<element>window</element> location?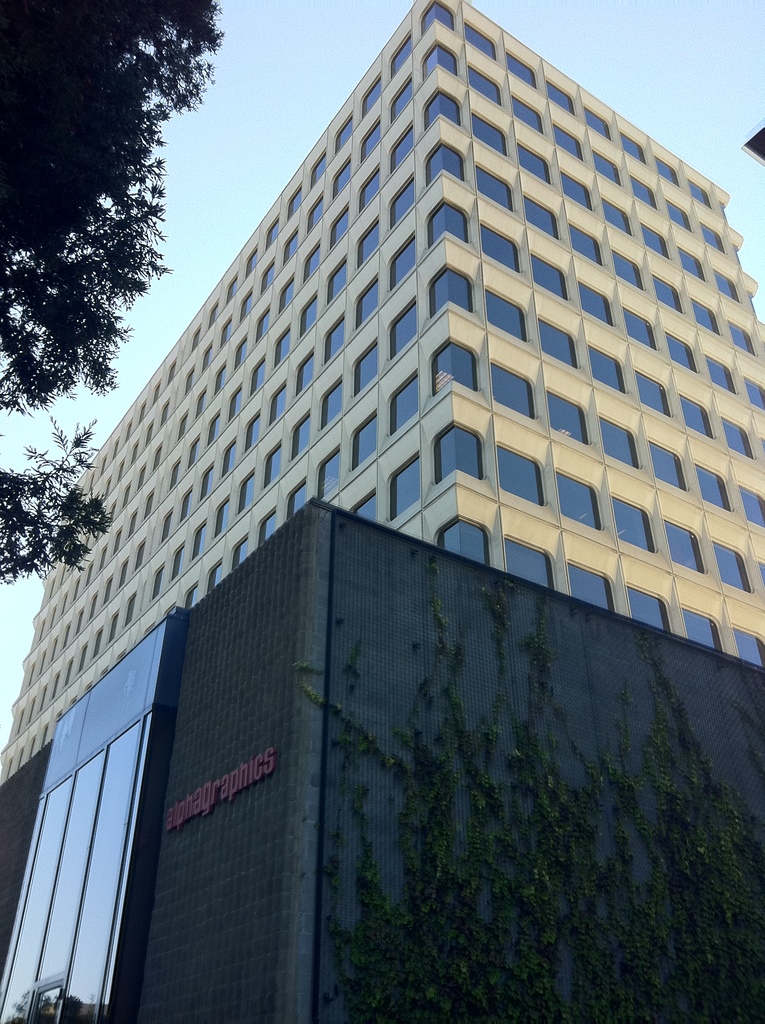
select_region(20, 745, 25, 770)
